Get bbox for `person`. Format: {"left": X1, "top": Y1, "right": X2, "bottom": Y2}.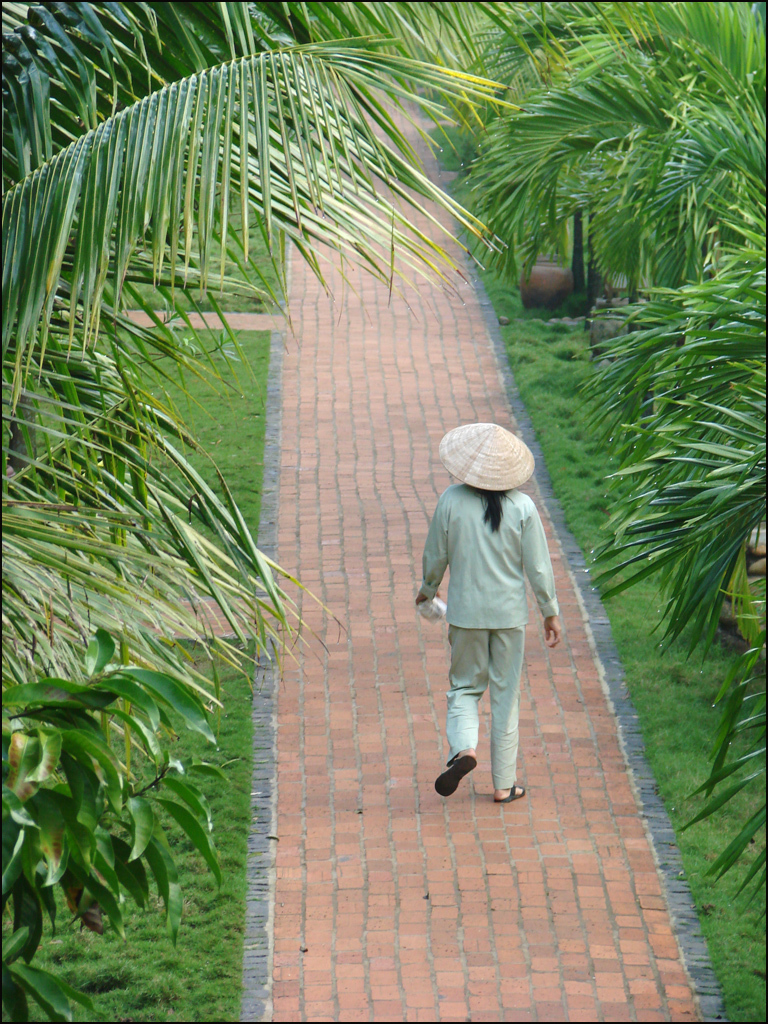
{"left": 424, "top": 410, "right": 562, "bottom": 831}.
